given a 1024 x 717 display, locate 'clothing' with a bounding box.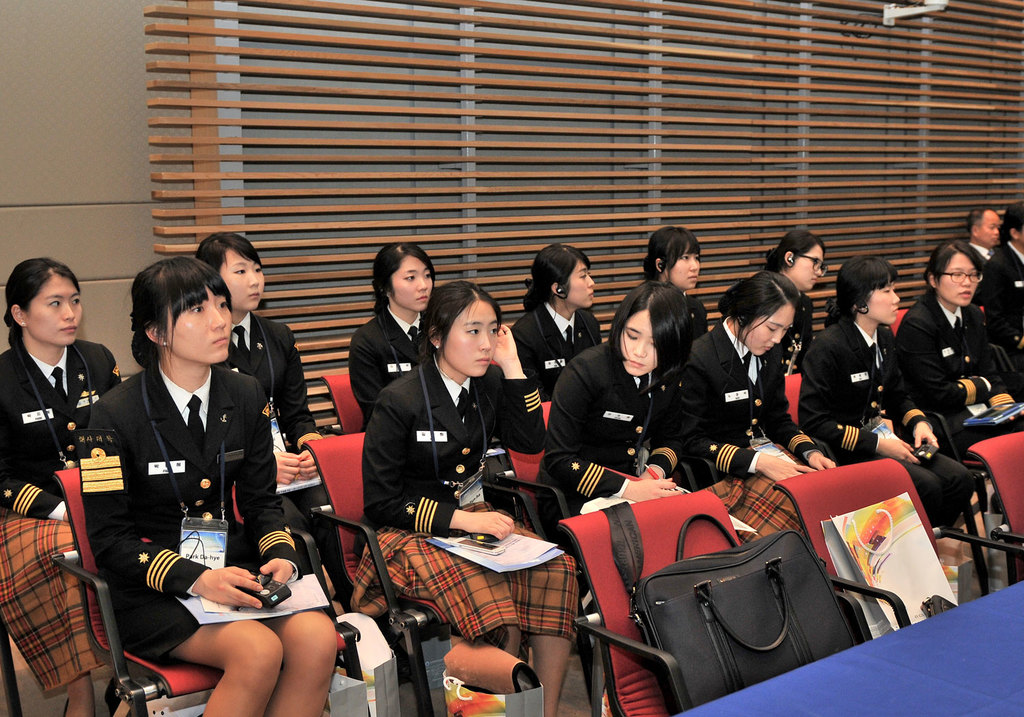
Located: [left=685, top=319, right=840, bottom=540].
